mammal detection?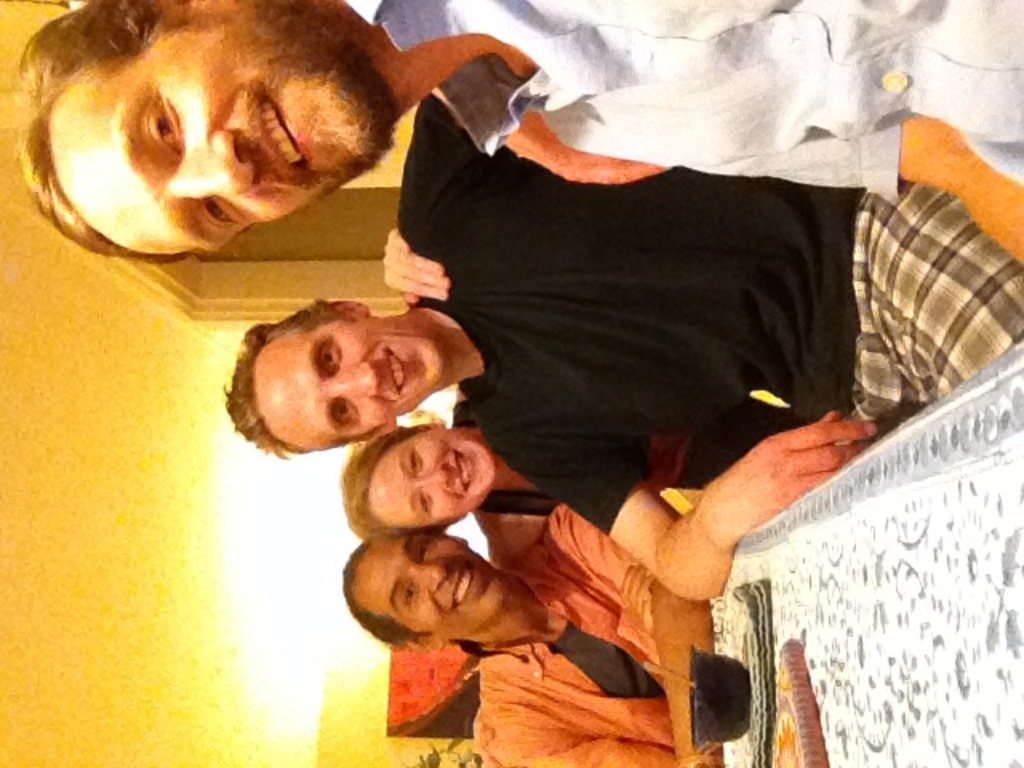
{"left": 218, "top": 101, "right": 1022, "bottom": 606}
